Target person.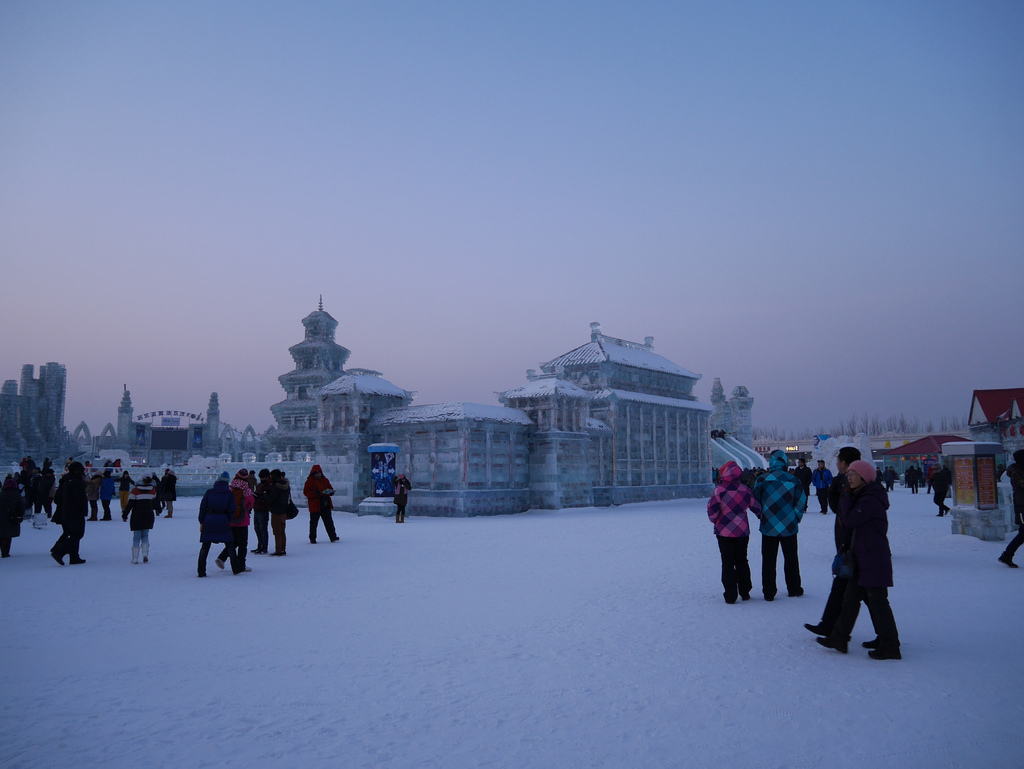
Target region: (left=909, top=464, right=921, bottom=492).
